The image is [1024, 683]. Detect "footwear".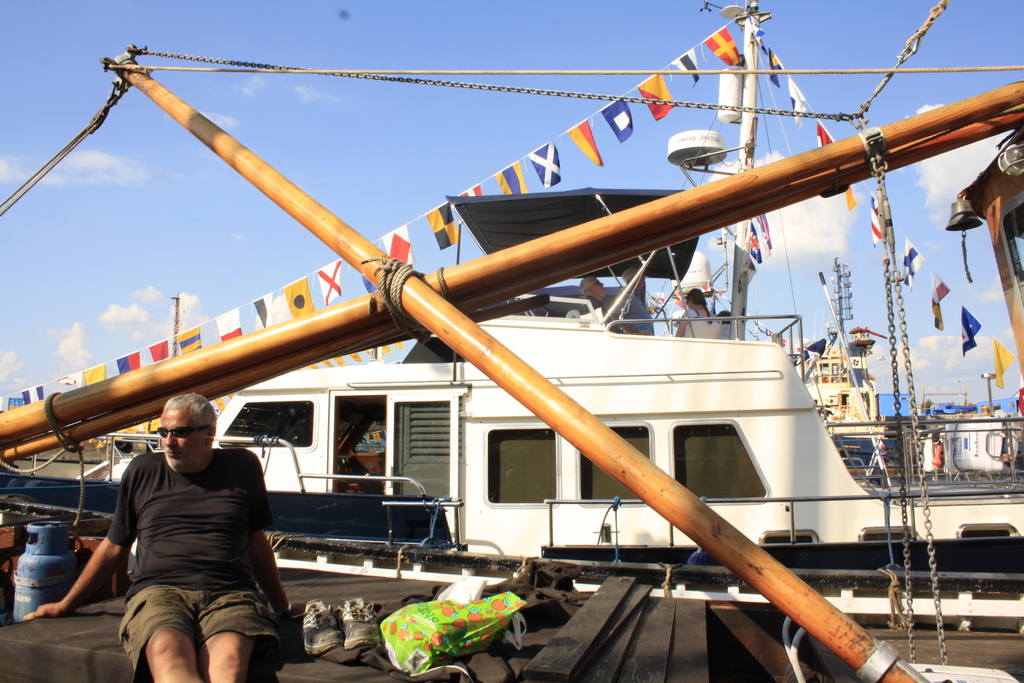
Detection: <bbox>291, 597, 341, 656</bbox>.
